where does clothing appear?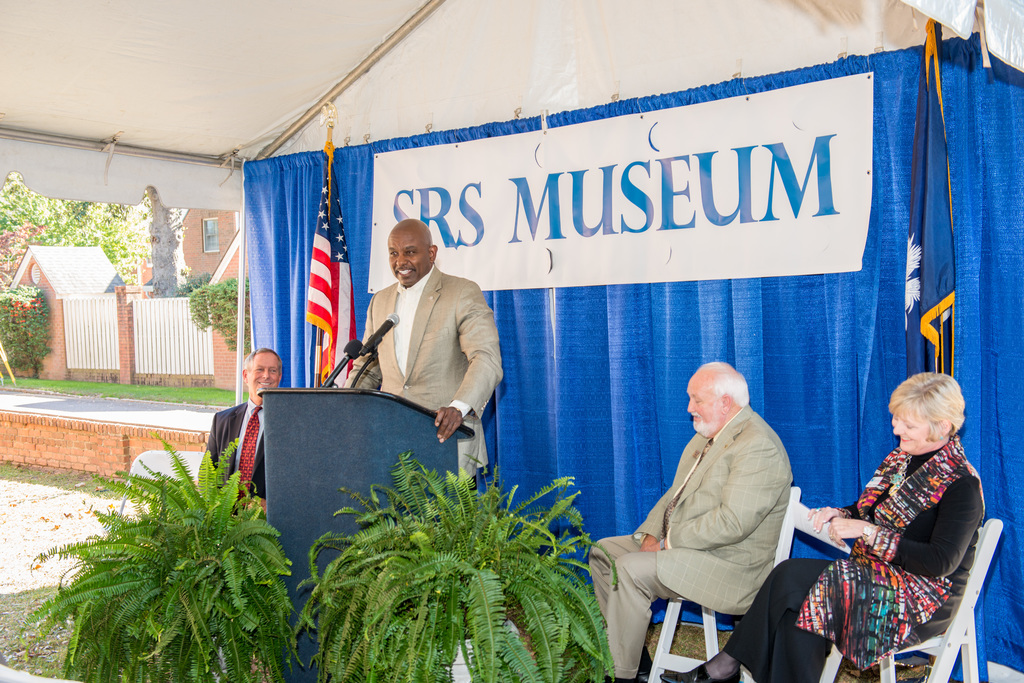
Appears at left=723, top=430, right=986, bottom=682.
